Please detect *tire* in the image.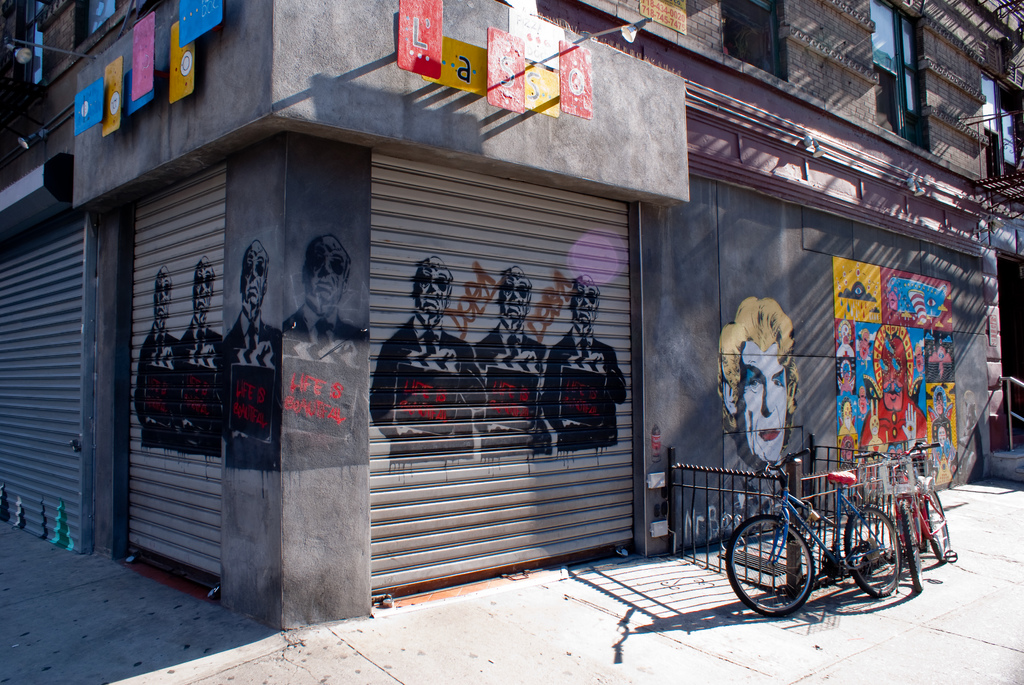
bbox(842, 504, 904, 599).
